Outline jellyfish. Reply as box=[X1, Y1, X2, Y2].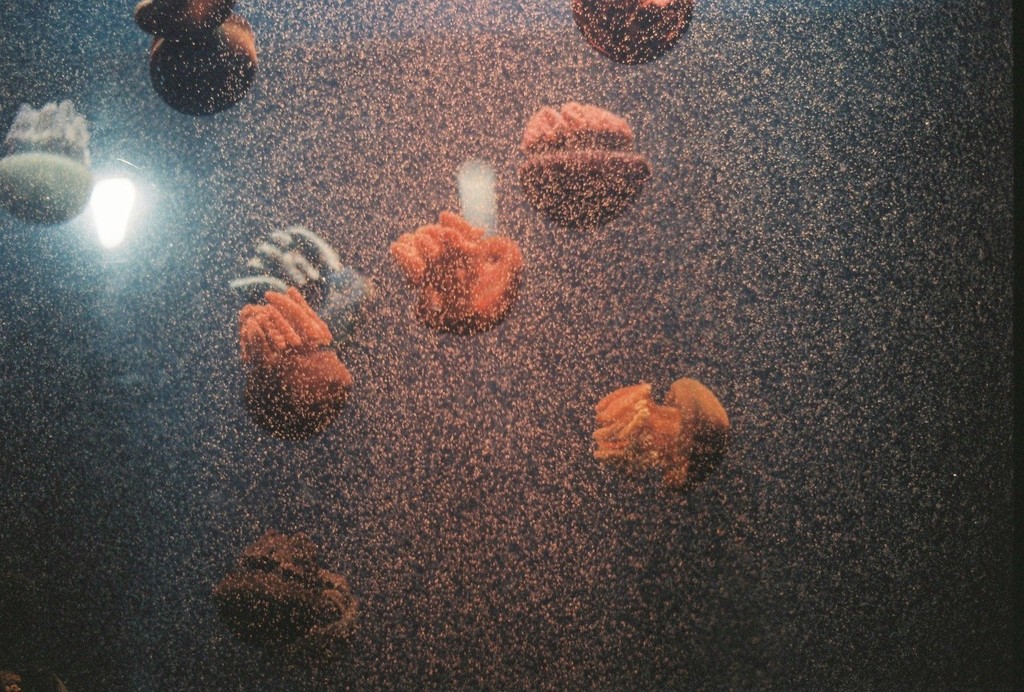
box=[568, 0, 696, 63].
